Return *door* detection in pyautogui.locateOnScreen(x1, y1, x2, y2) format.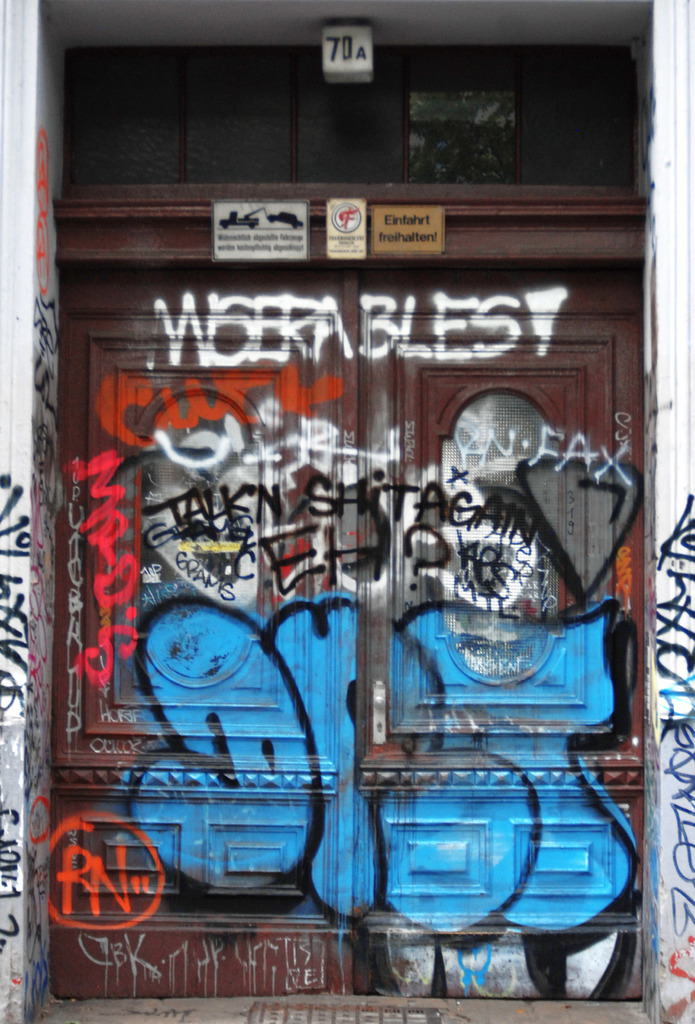
pyautogui.locateOnScreen(52, 200, 650, 1006).
